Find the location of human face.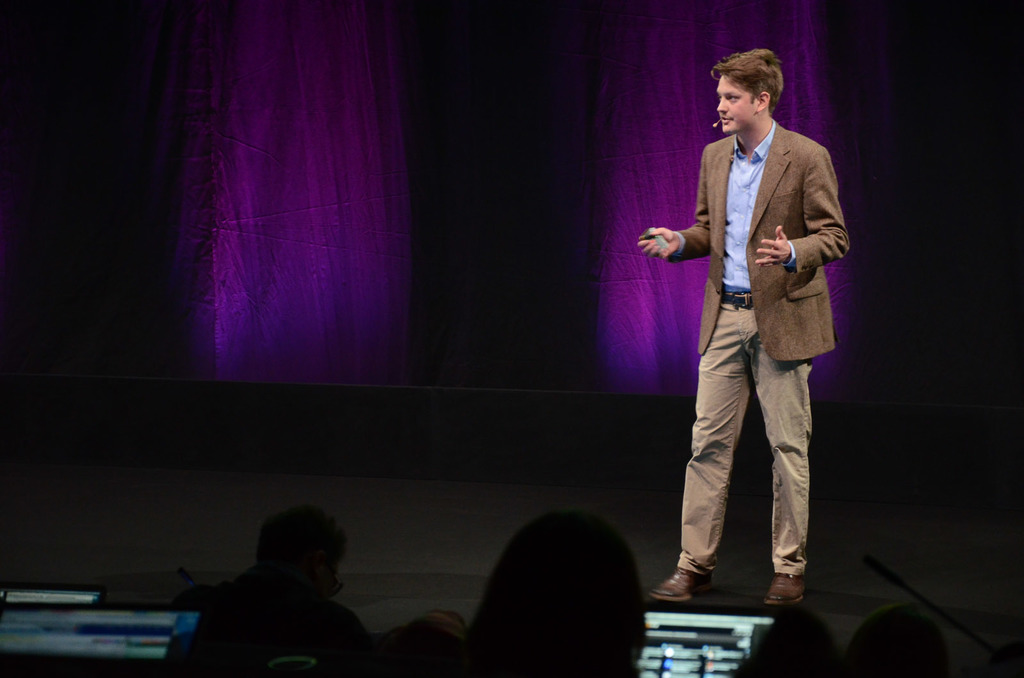
Location: <region>717, 75, 756, 134</region>.
